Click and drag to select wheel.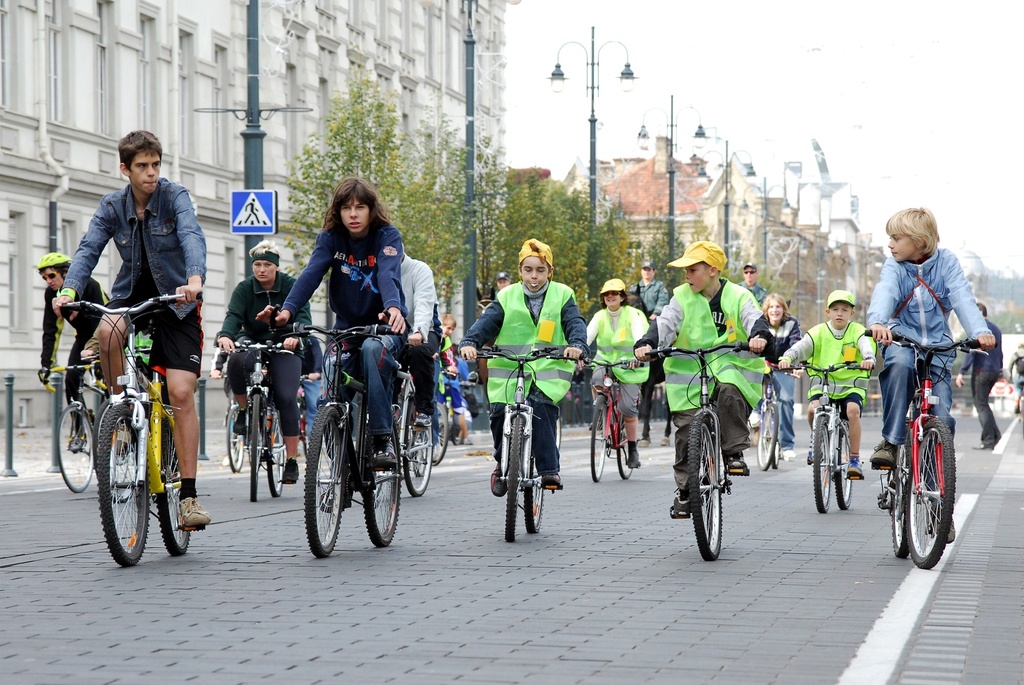
Selection: Rect(502, 411, 526, 543).
